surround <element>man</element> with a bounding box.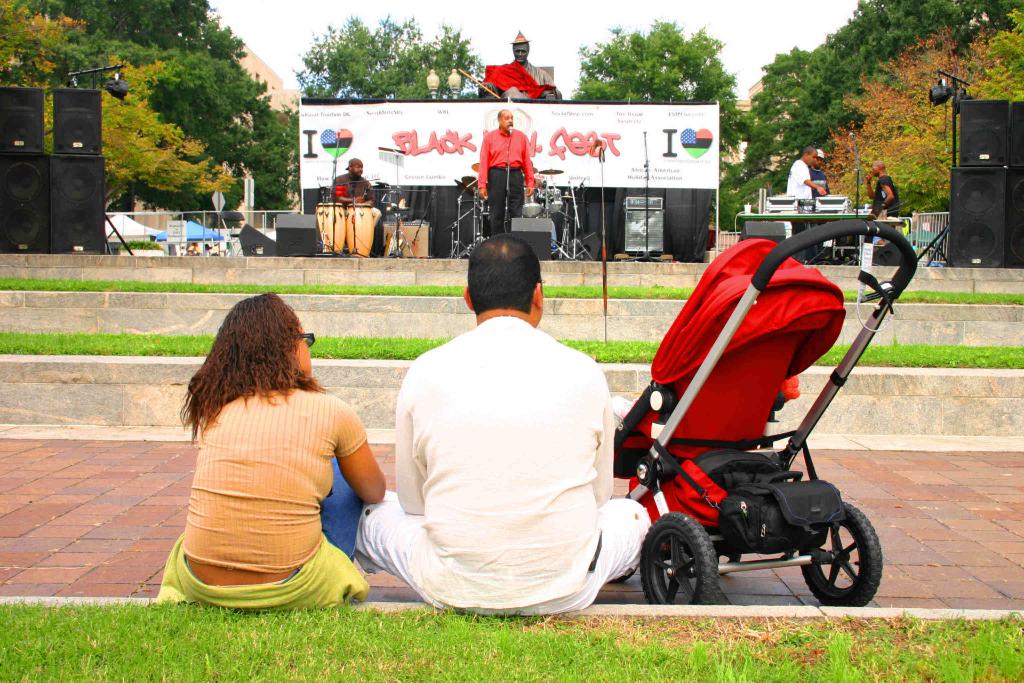
863 157 900 215.
